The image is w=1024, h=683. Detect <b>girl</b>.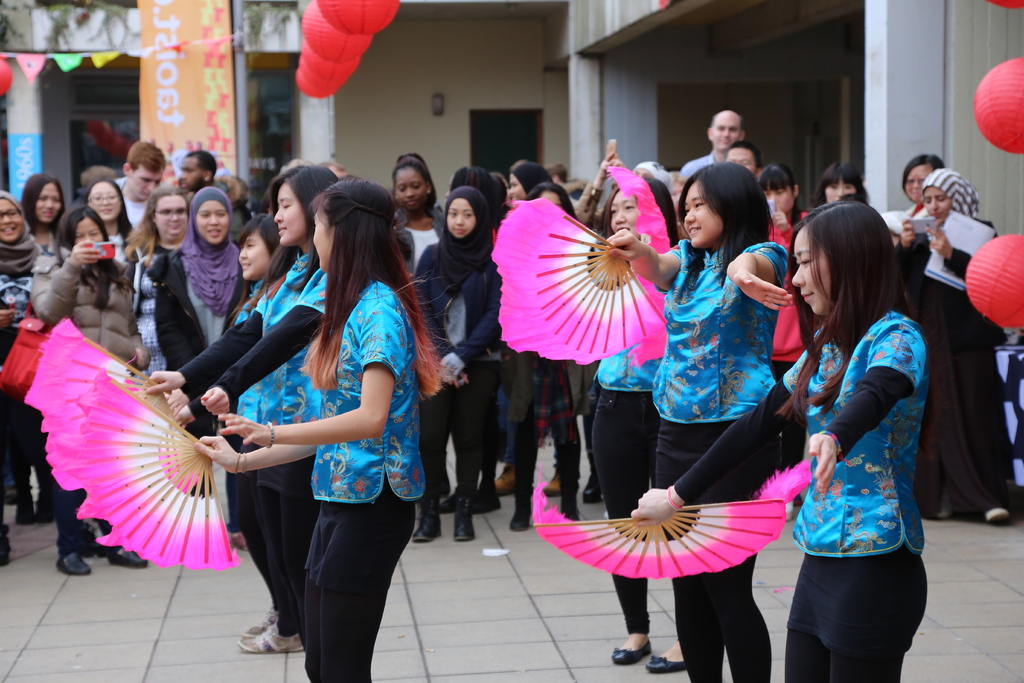
Detection: BBox(413, 188, 501, 542).
